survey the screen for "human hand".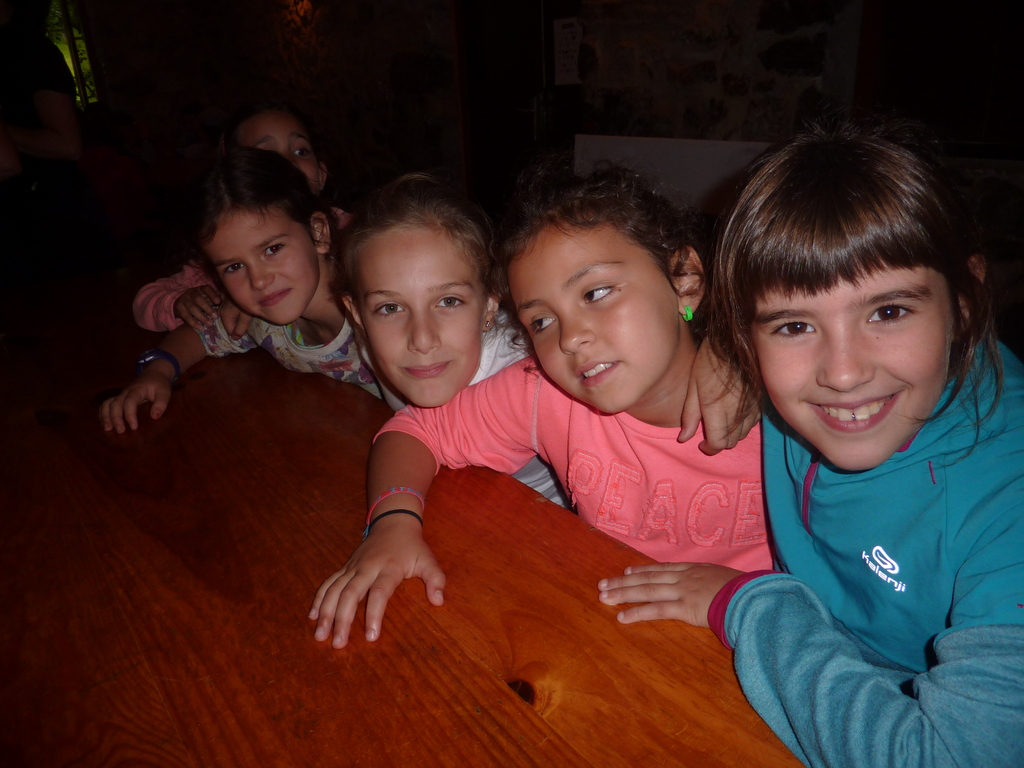
Survey found: crop(675, 332, 761, 460).
